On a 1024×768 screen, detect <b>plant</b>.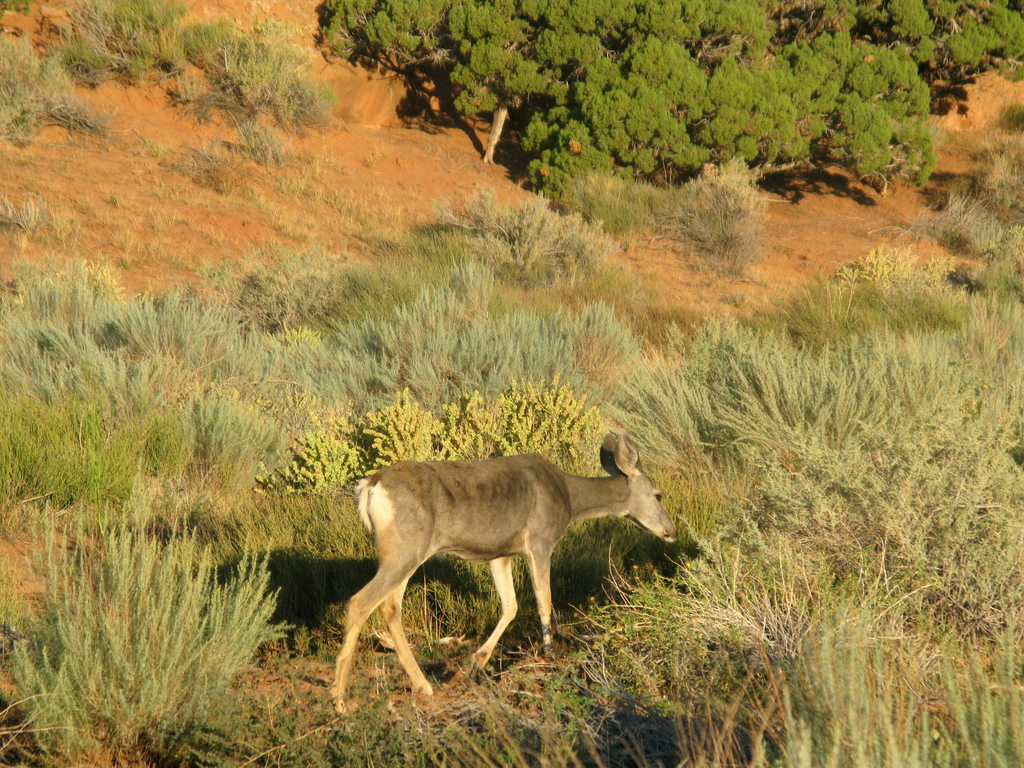
(left=325, top=703, right=424, bottom=767).
